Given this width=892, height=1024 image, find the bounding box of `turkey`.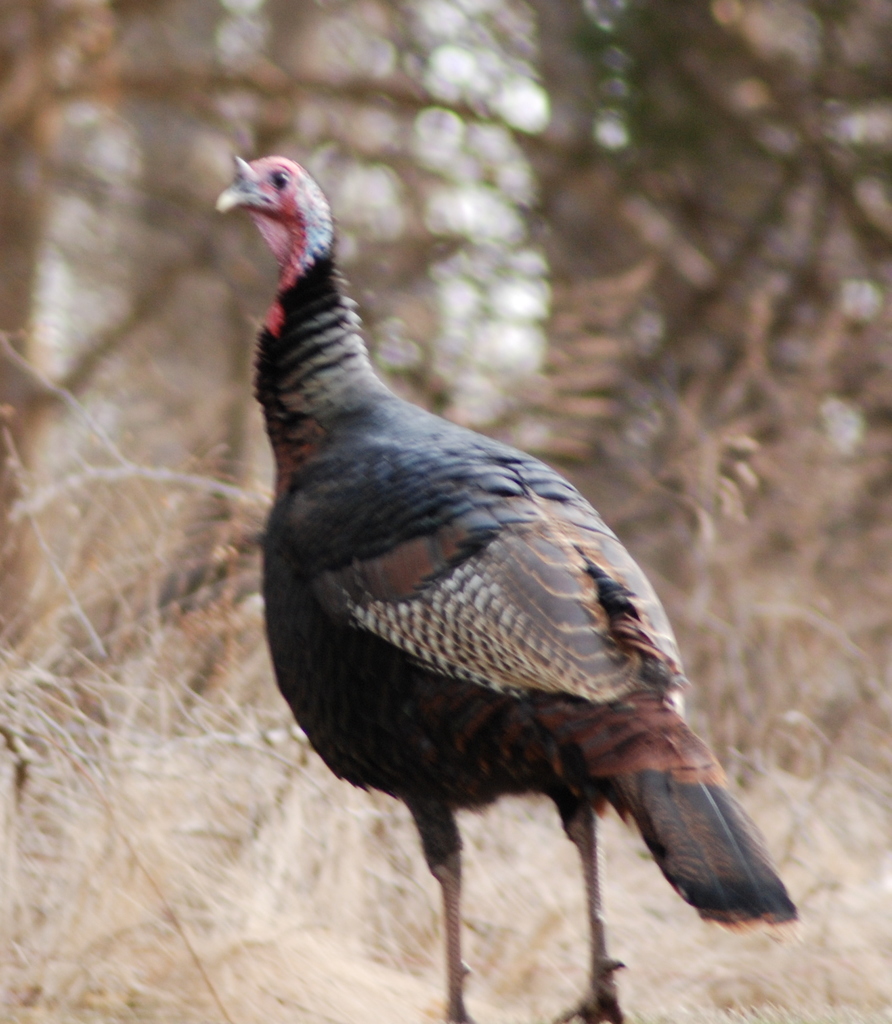
box=[212, 154, 799, 1023].
